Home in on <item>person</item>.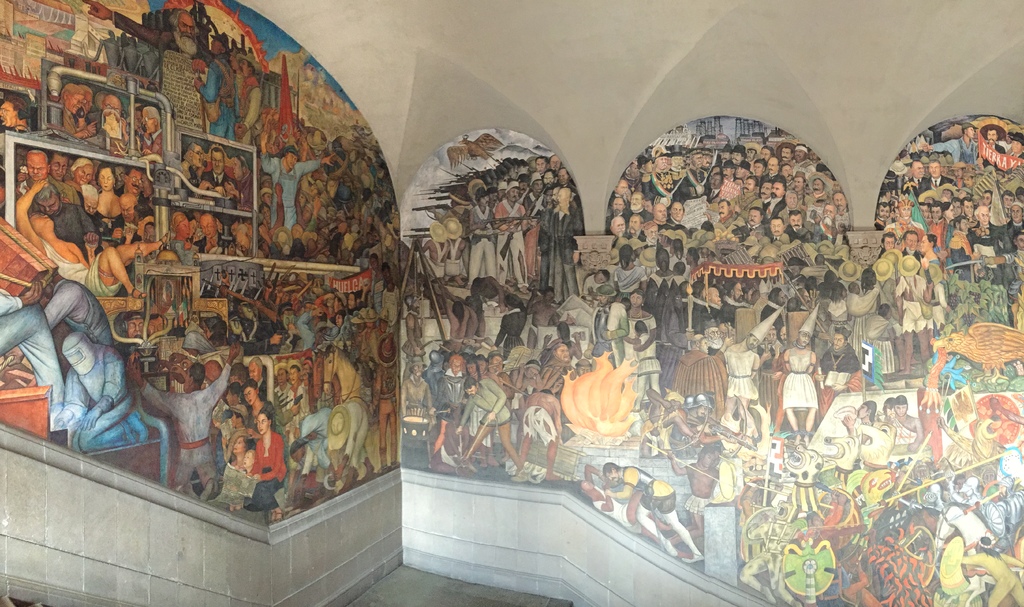
Homed in at box(58, 84, 100, 145).
